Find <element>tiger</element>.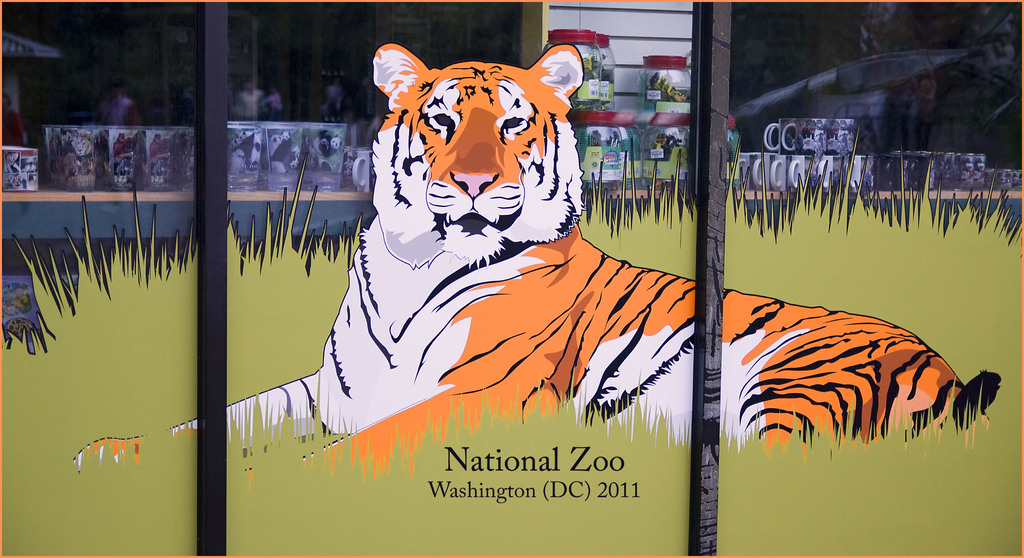
(x1=72, y1=40, x2=1000, y2=488).
